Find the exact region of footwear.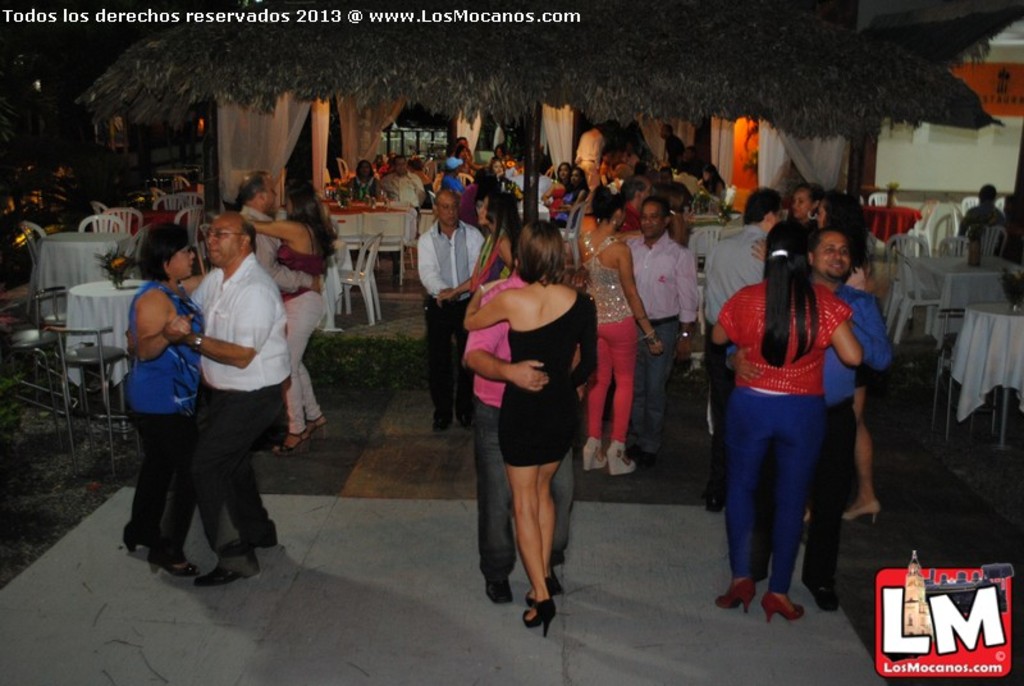
Exact region: bbox=(195, 539, 259, 586).
